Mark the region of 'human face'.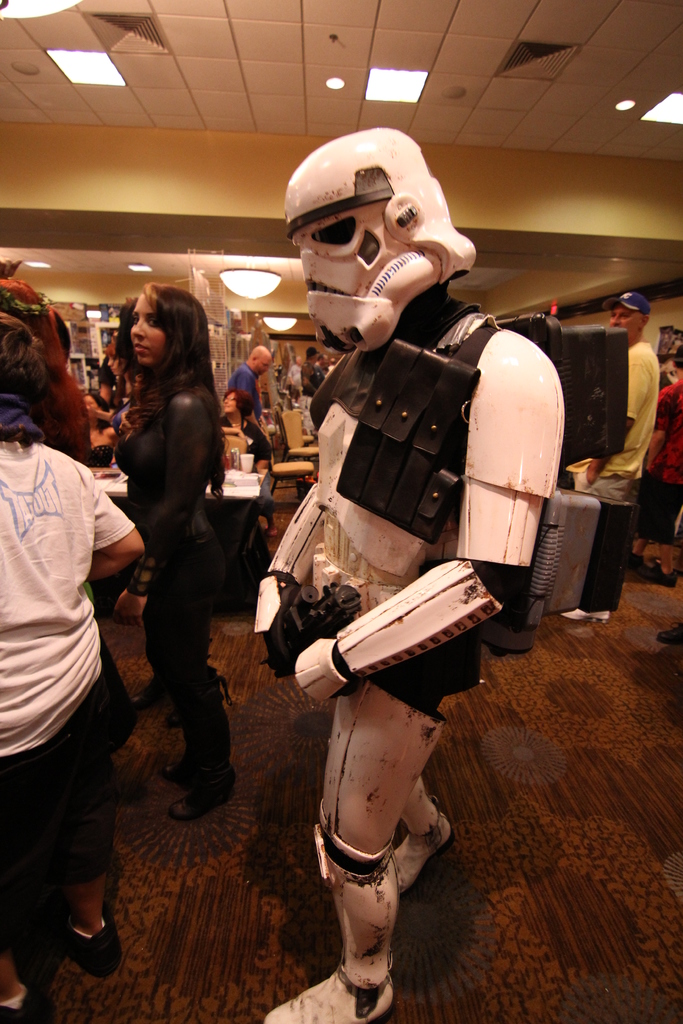
Region: <box>613,303,636,342</box>.
